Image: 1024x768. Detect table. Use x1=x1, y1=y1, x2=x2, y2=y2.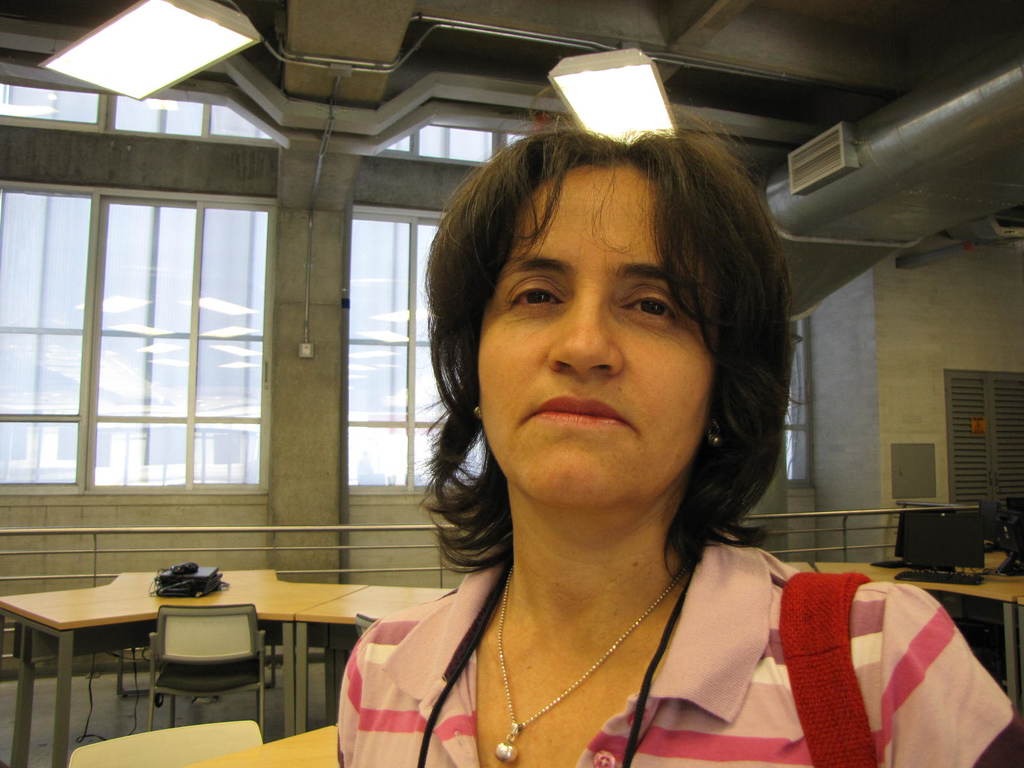
x1=182, y1=717, x2=340, y2=767.
